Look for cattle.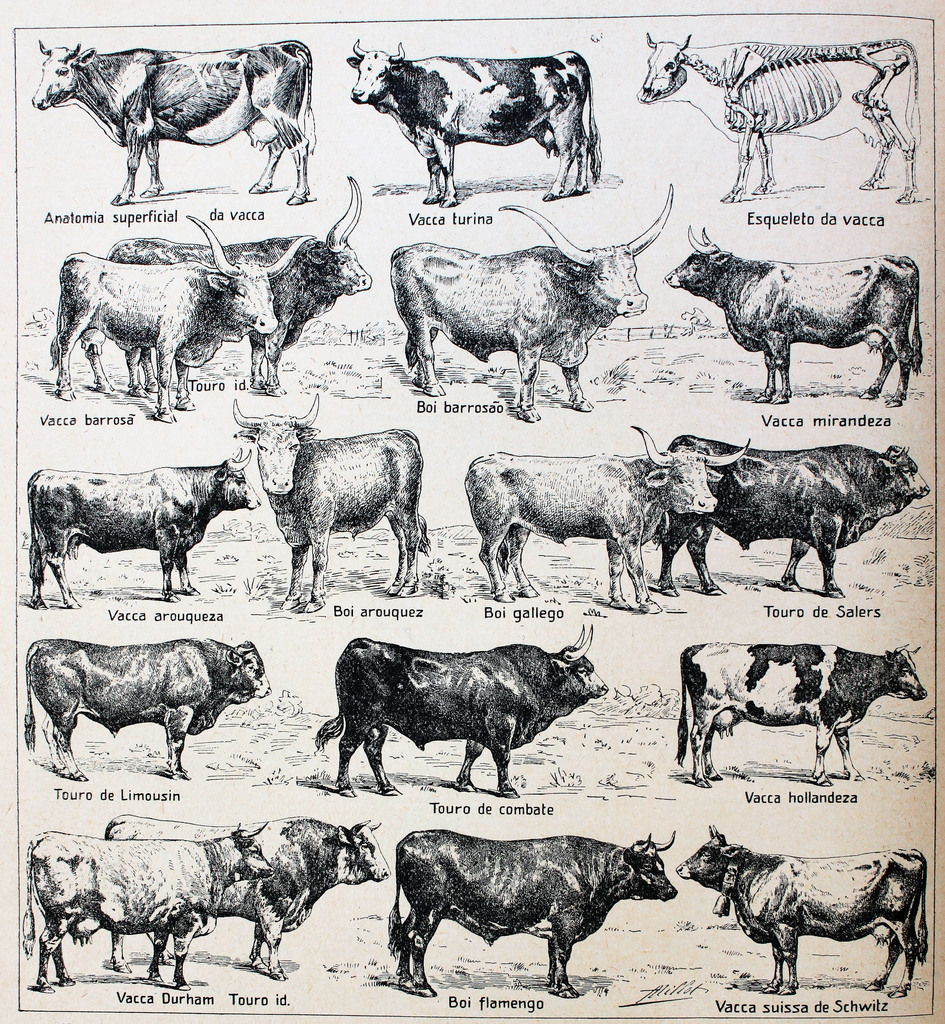
Found: l=24, t=445, r=258, b=606.
